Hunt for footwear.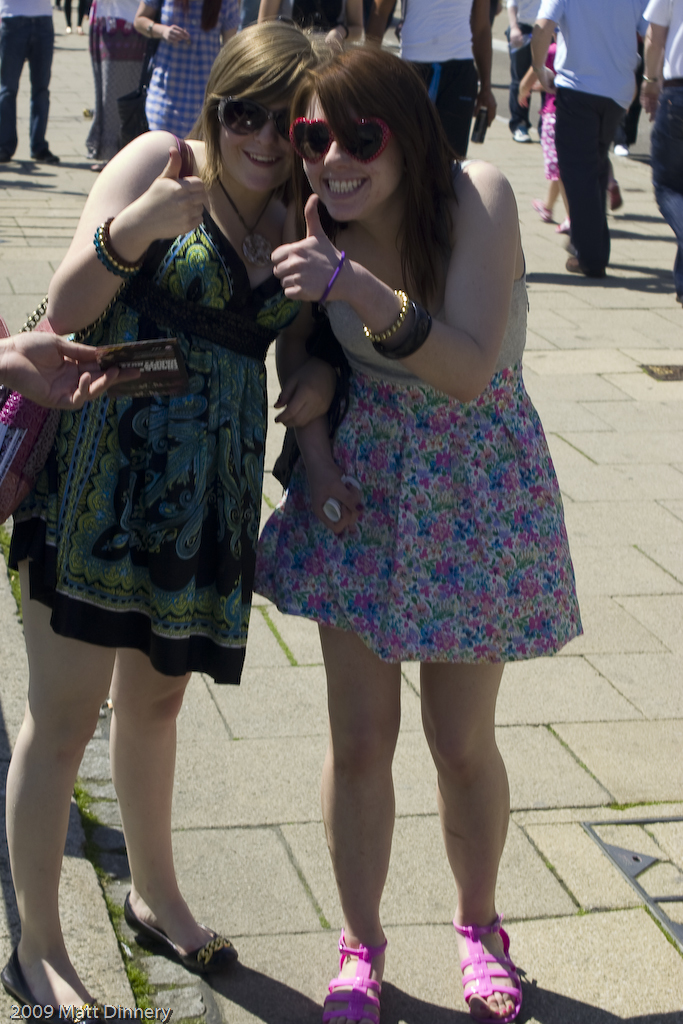
Hunted down at select_region(0, 942, 107, 1023).
